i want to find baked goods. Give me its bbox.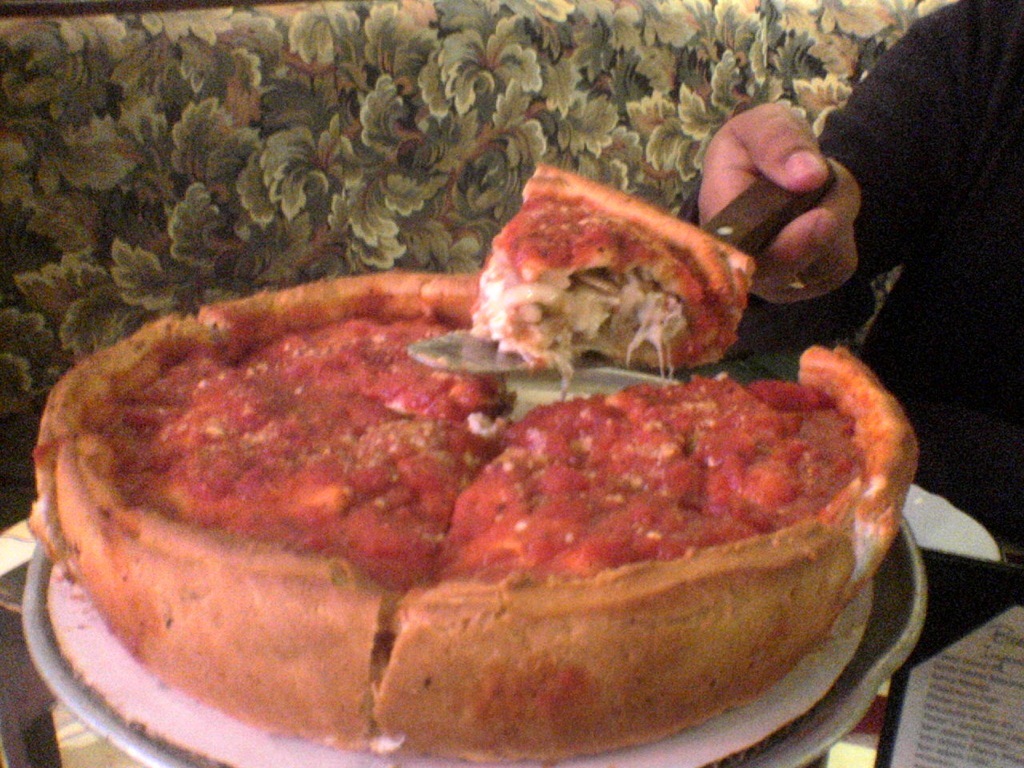
x1=463 y1=154 x2=765 y2=376.
